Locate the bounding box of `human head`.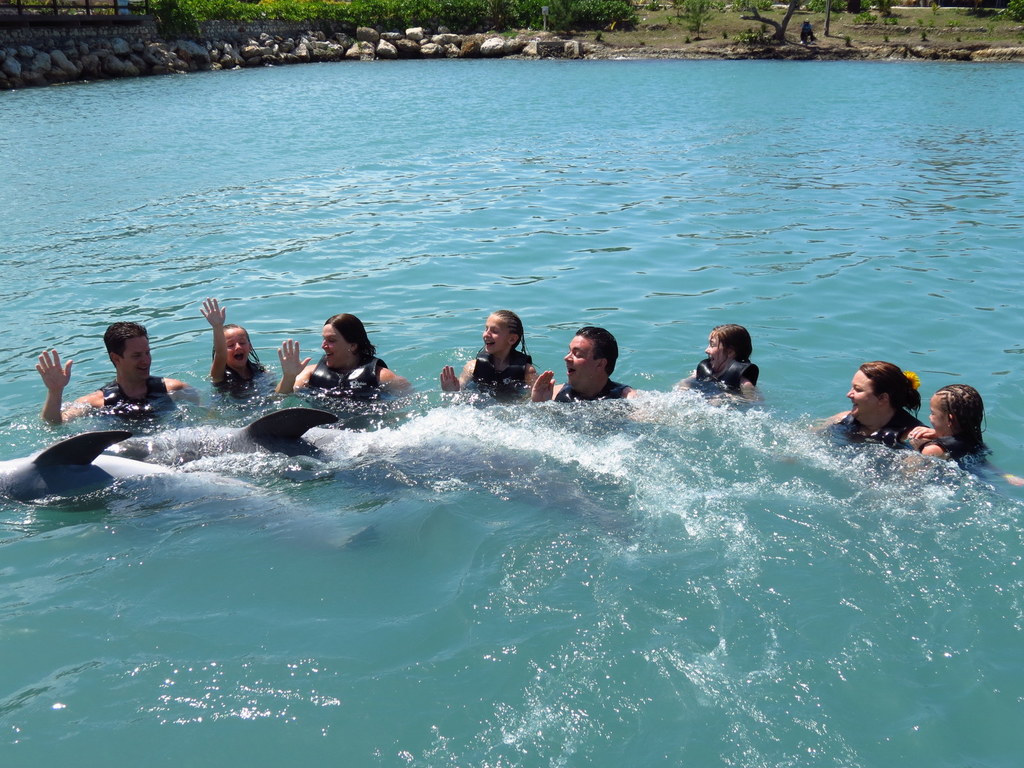
Bounding box: bbox(845, 359, 922, 429).
